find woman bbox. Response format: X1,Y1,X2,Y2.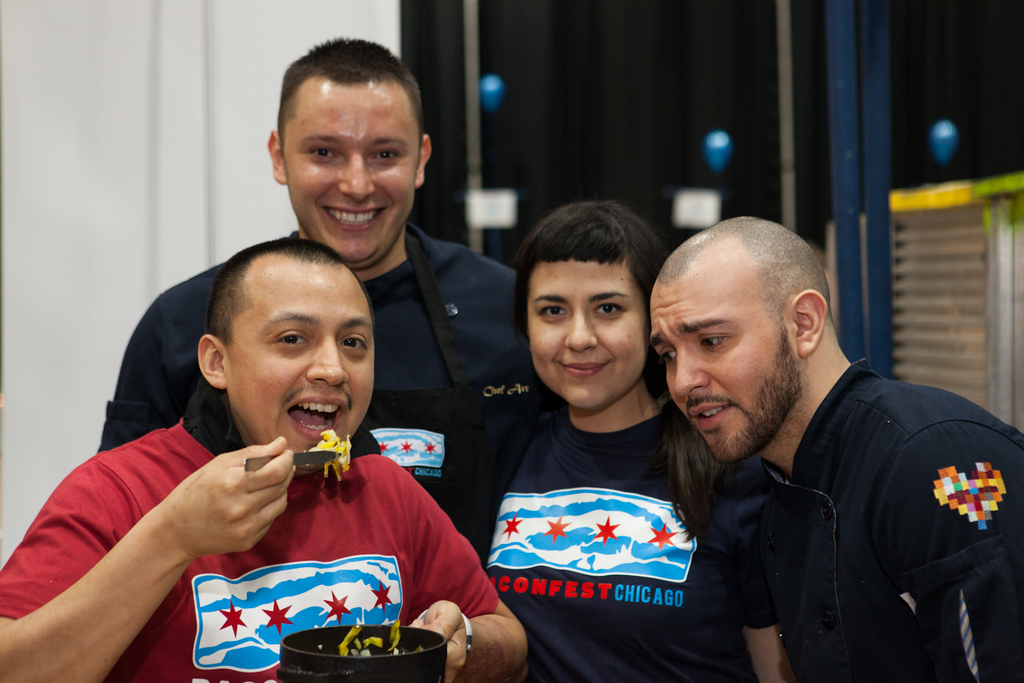
431,193,796,682.
